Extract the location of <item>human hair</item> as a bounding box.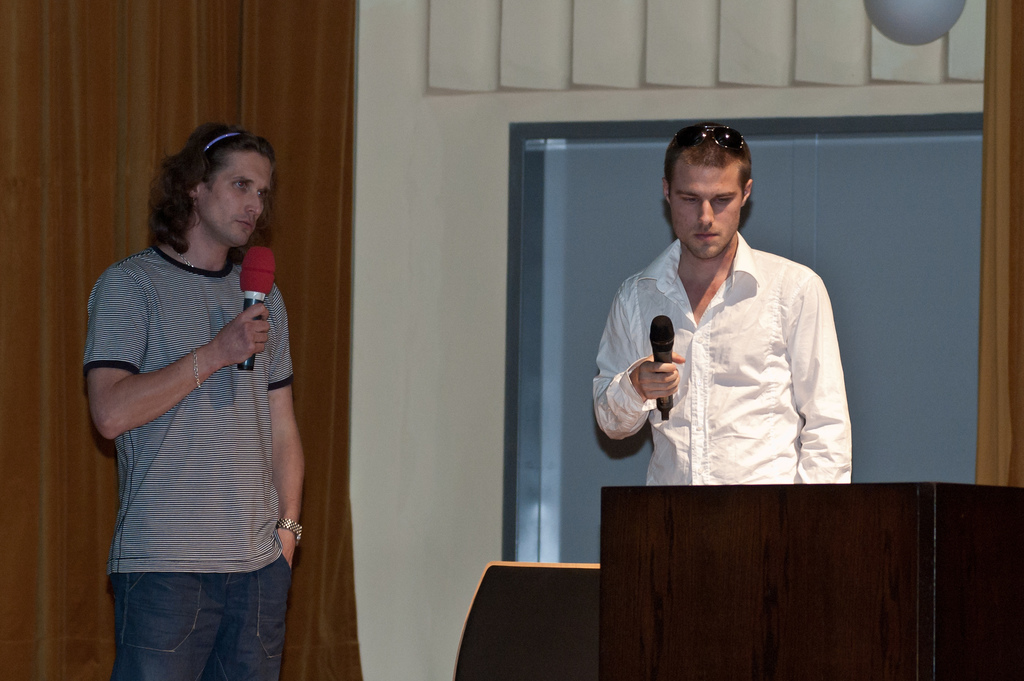
{"x1": 143, "y1": 122, "x2": 266, "y2": 268}.
